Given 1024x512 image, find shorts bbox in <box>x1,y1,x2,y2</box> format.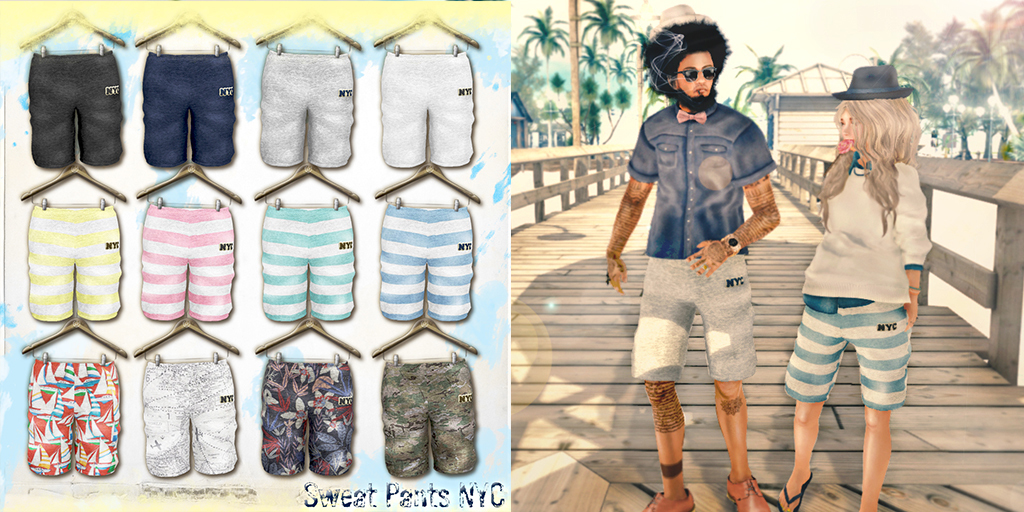
<box>261,205,355,325</box>.
